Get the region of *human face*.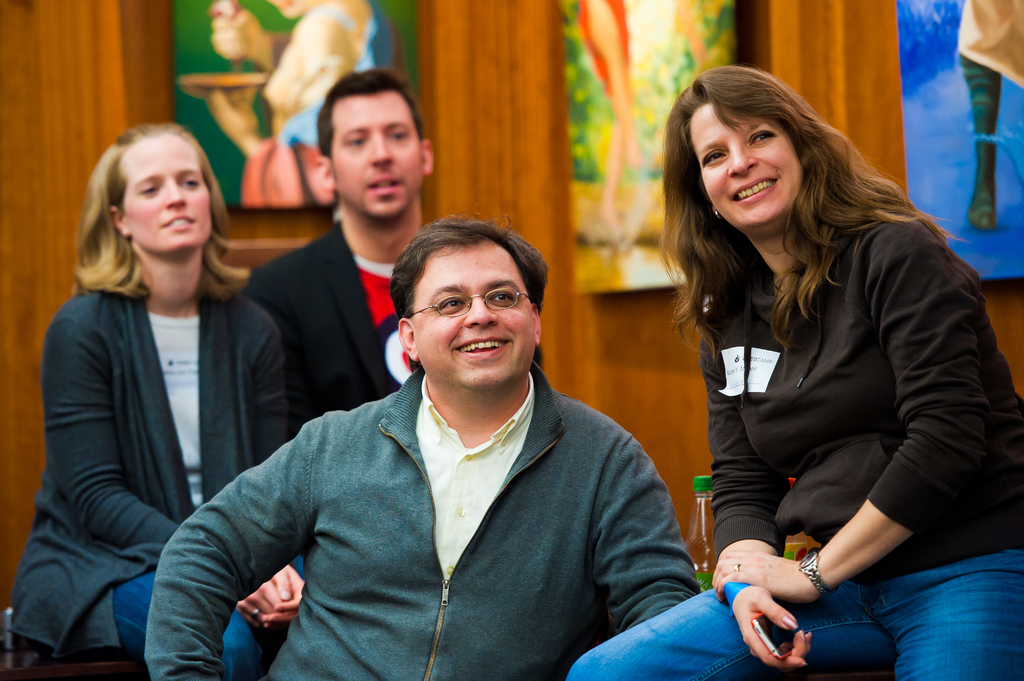
bbox(409, 246, 534, 387).
